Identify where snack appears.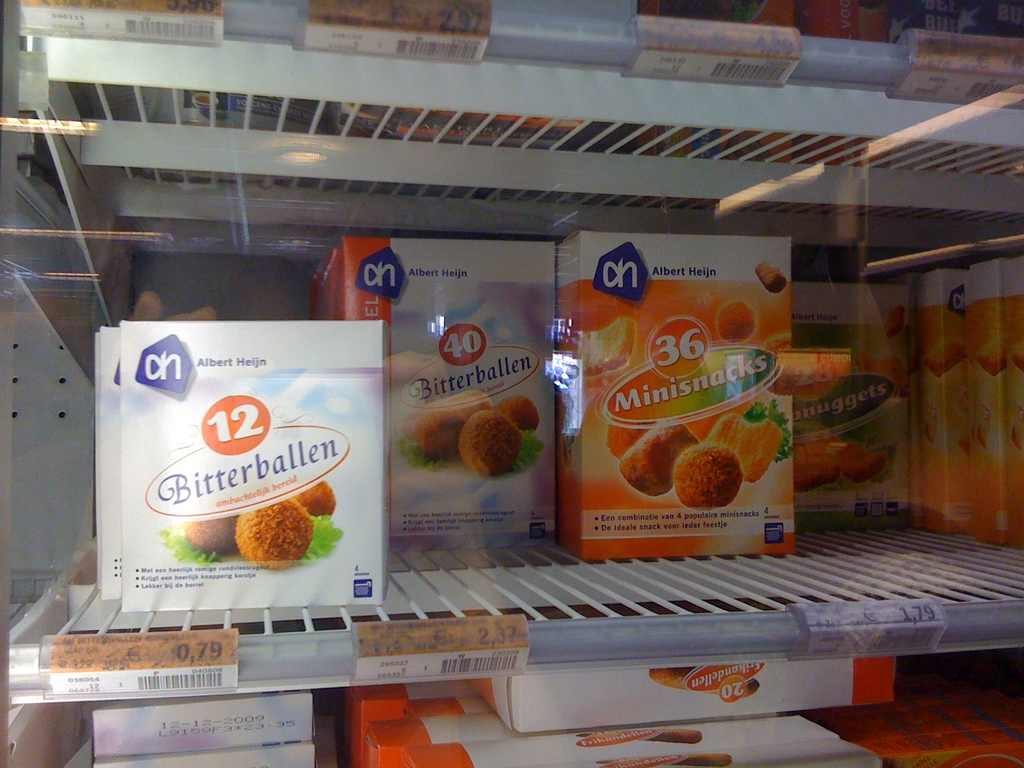
Appears at bbox(791, 458, 837, 495).
